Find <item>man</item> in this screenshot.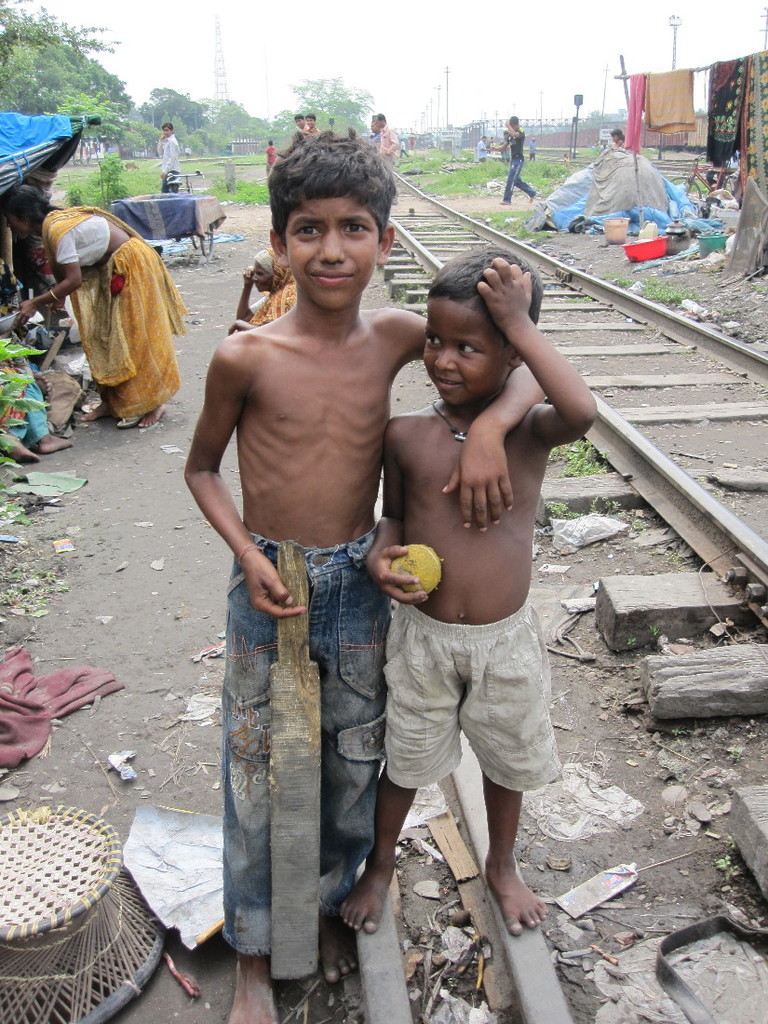
The bounding box for <item>man</item> is l=481, t=115, r=533, b=206.
